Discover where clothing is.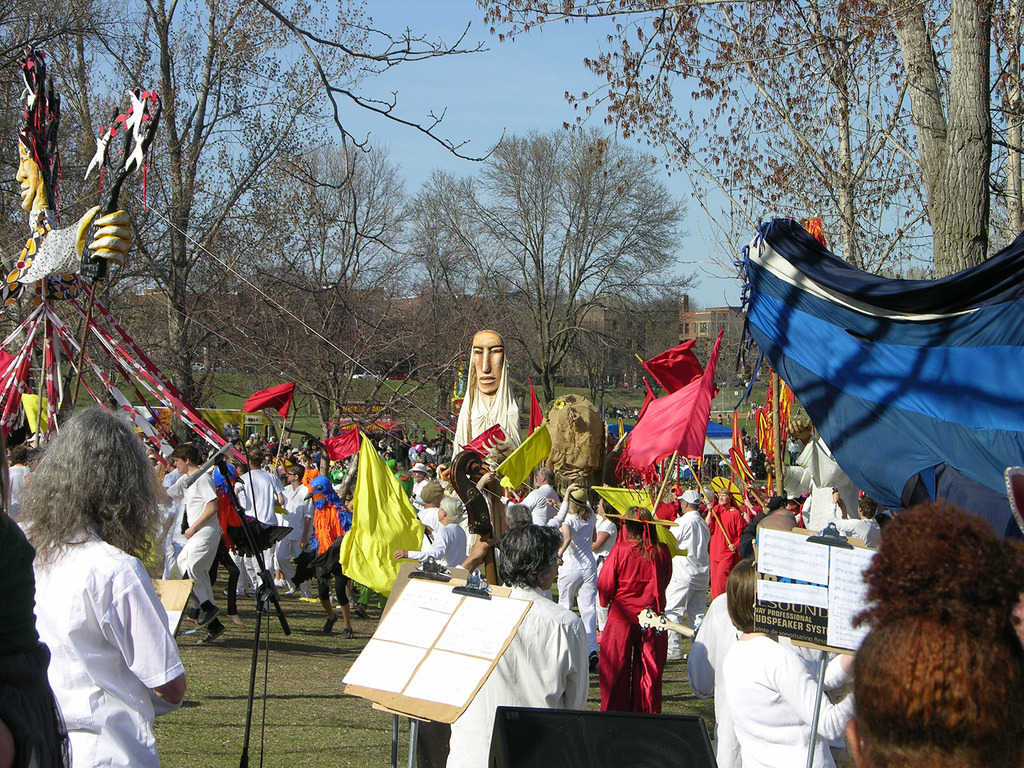
Discovered at x1=175, y1=467, x2=216, y2=602.
